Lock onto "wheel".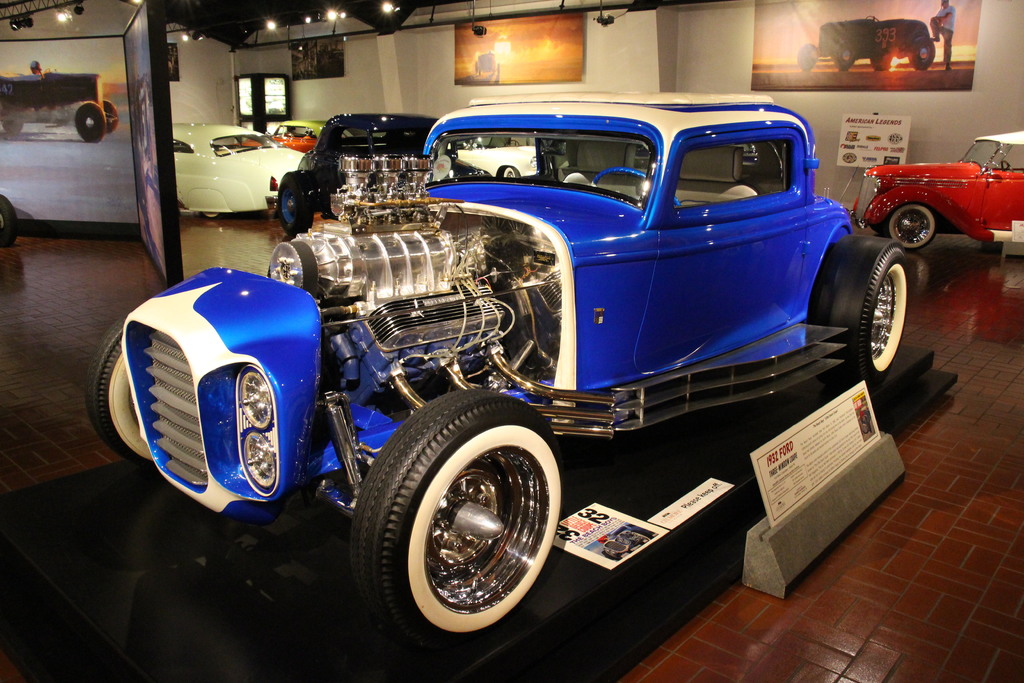
Locked: x1=890 y1=206 x2=934 y2=248.
